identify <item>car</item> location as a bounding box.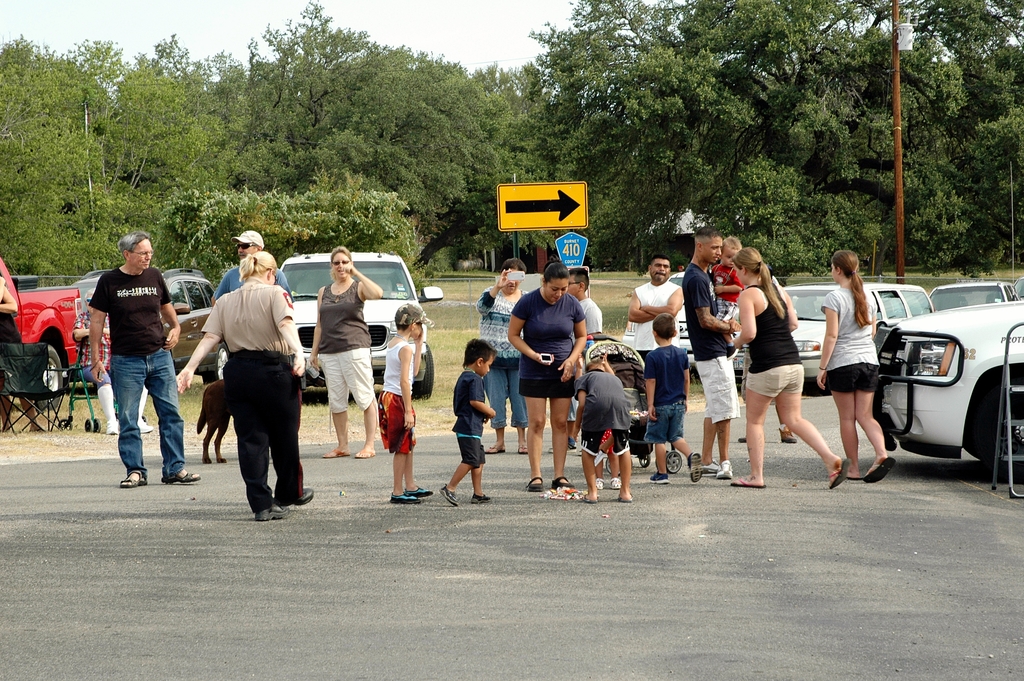
{"x1": 877, "y1": 278, "x2": 1021, "y2": 484}.
